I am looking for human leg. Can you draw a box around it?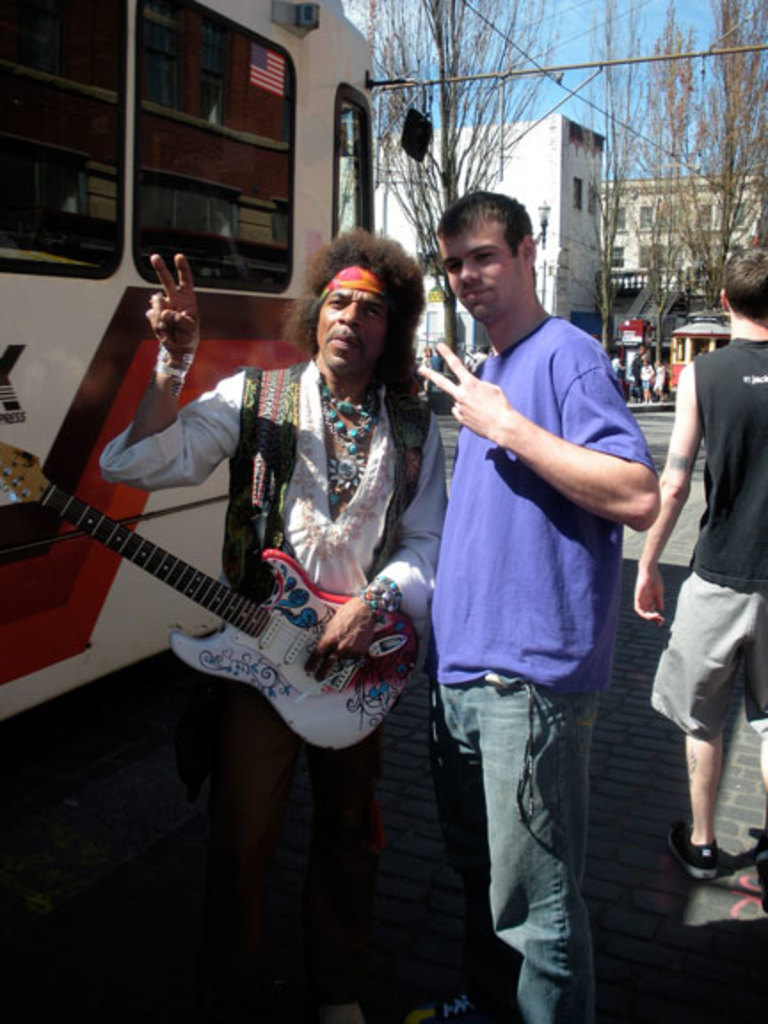
Sure, the bounding box is left=487, top=686, right=596, bottom=1022.
